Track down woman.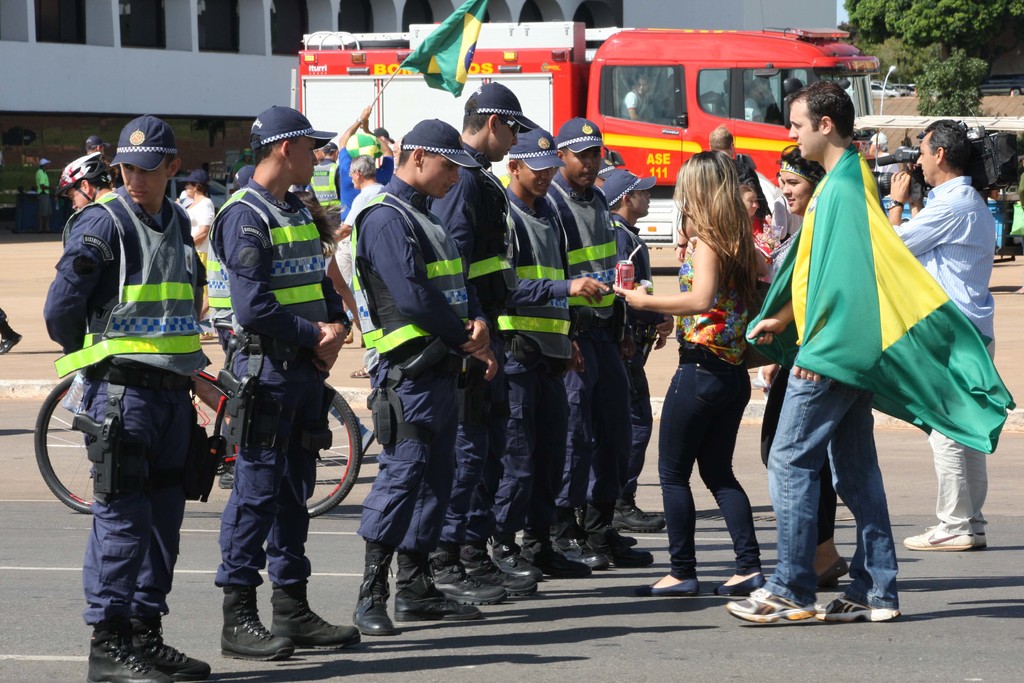
Tracked to 762 141 850 597.
